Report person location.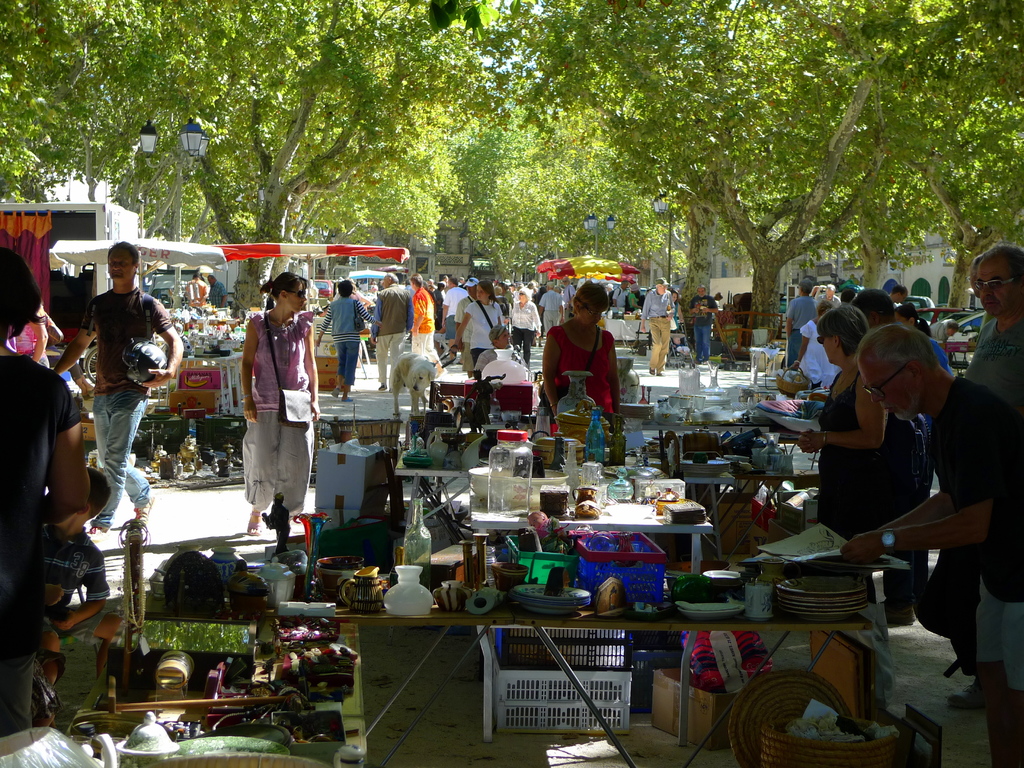
Report: box(49, 238, 195, 534).
